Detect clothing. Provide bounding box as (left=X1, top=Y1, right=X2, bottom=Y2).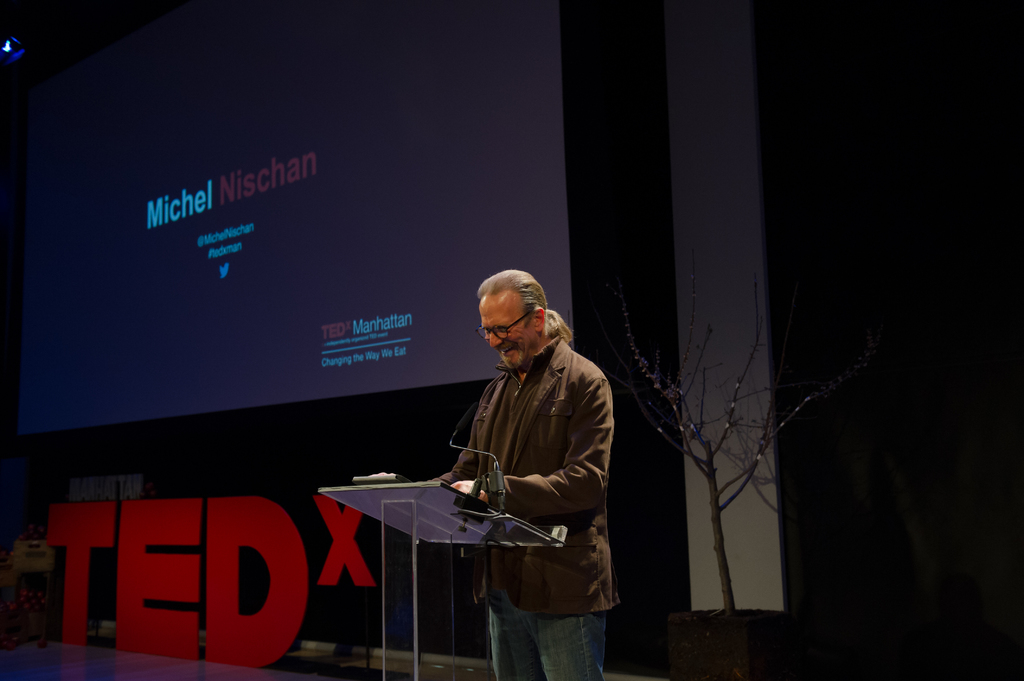
(left=436, top=339, right=618, bottom=680).
